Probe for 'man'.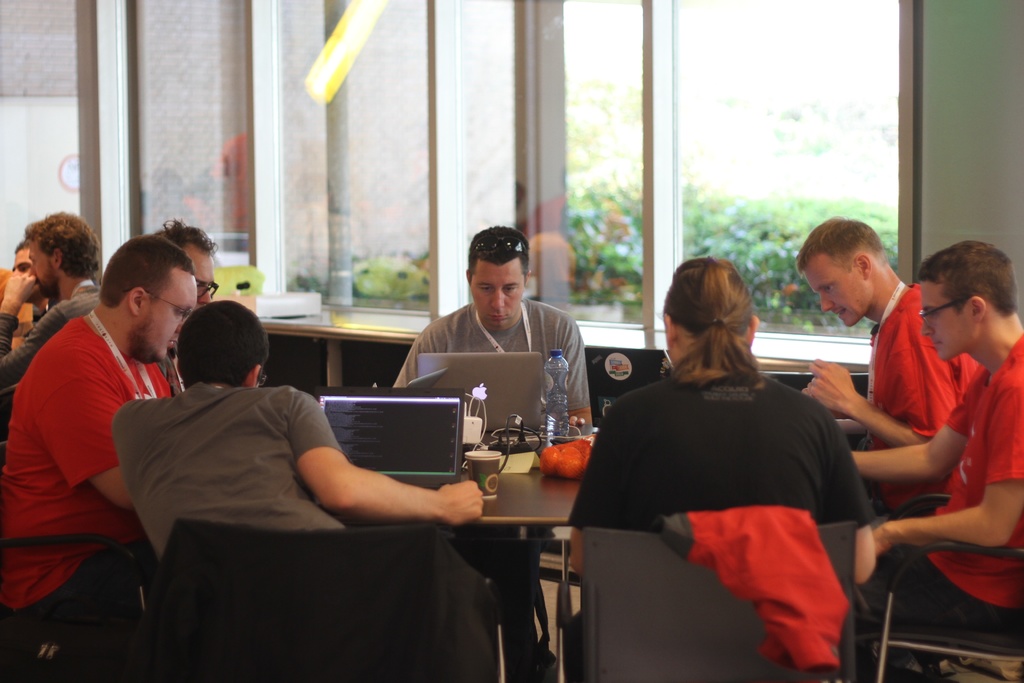
Probe result: 10:219:231:379.
